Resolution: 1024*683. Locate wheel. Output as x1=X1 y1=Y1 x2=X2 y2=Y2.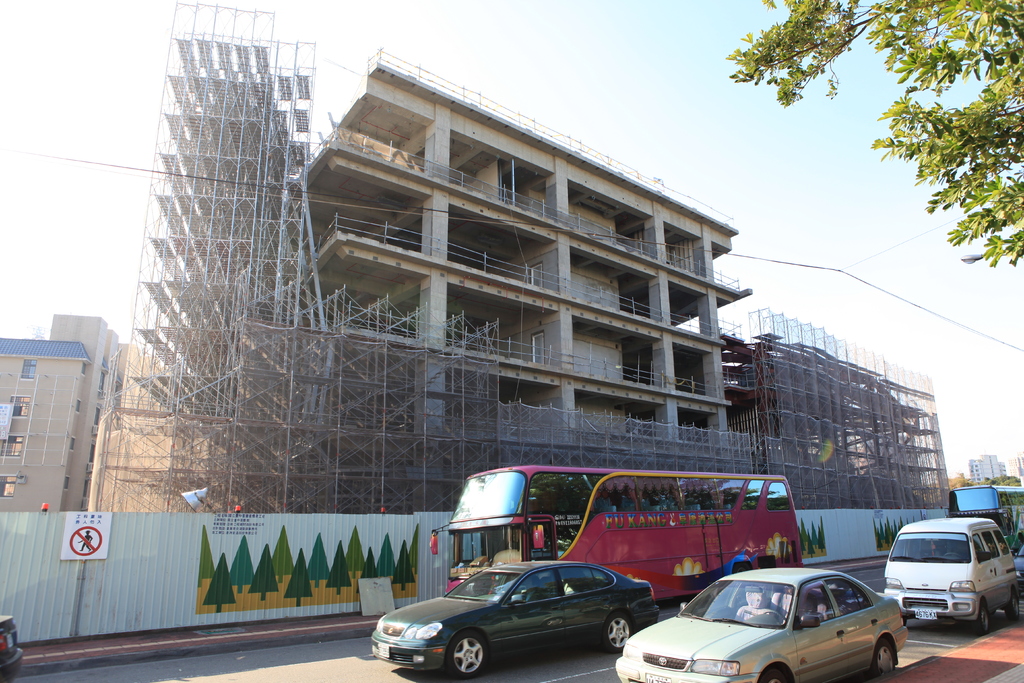
x1=902 y1=616 x2=908 y2=627.
